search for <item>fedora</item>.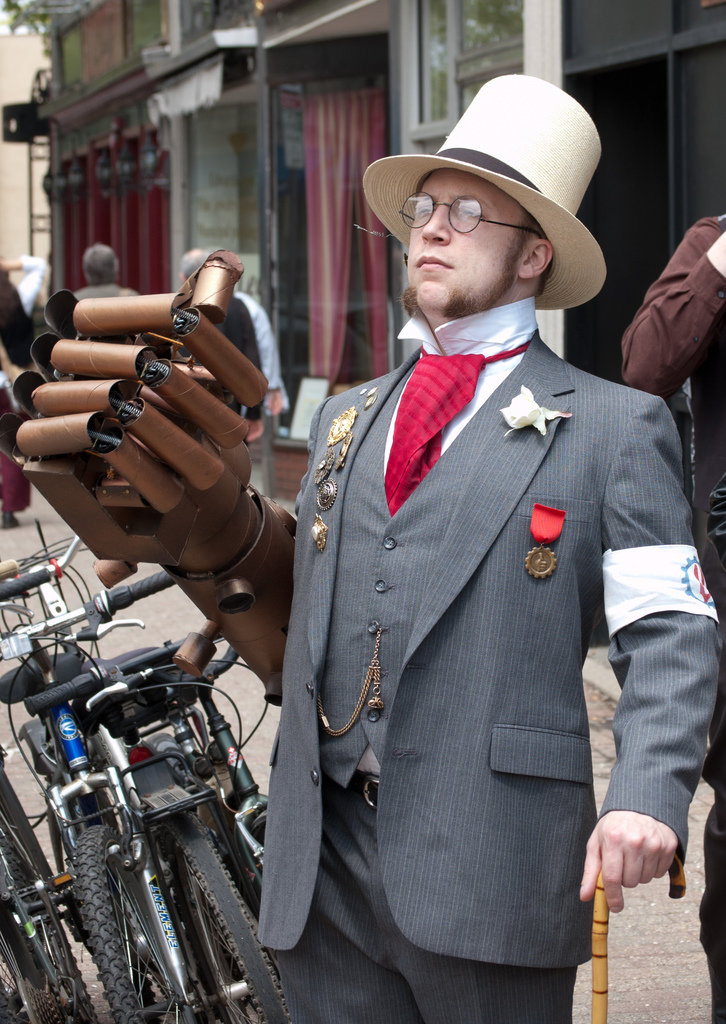
Found at 338, 67, 625, 291.
